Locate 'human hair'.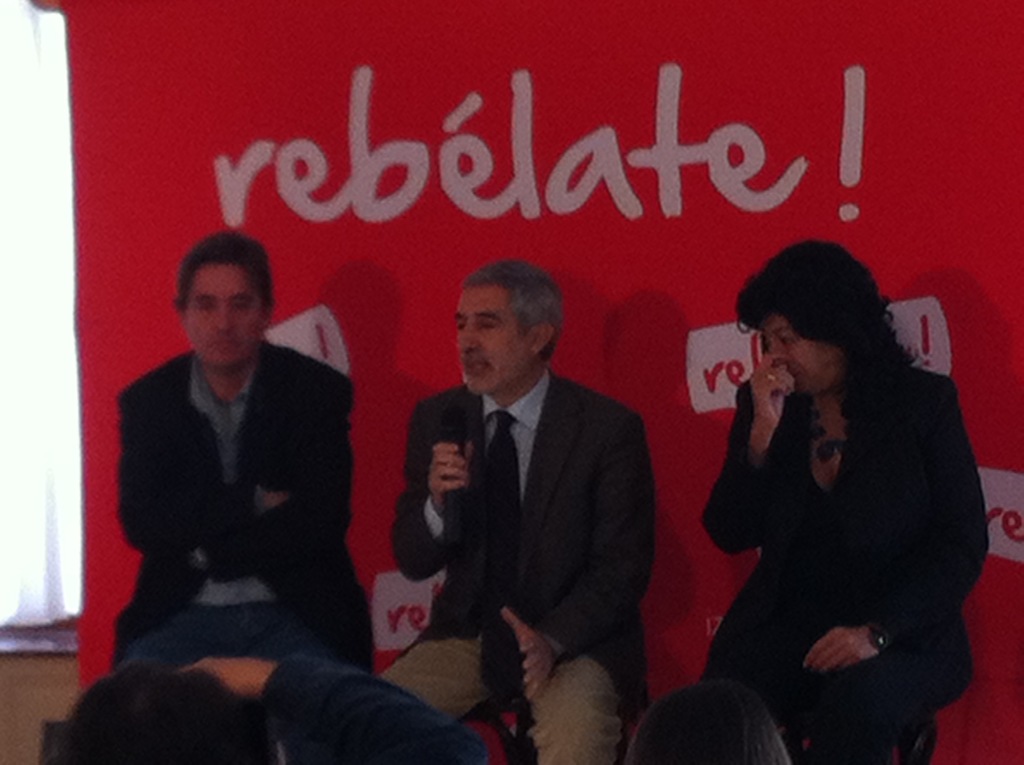
Bounding box: x1=732 y1=255 x2=899 y2=433.
